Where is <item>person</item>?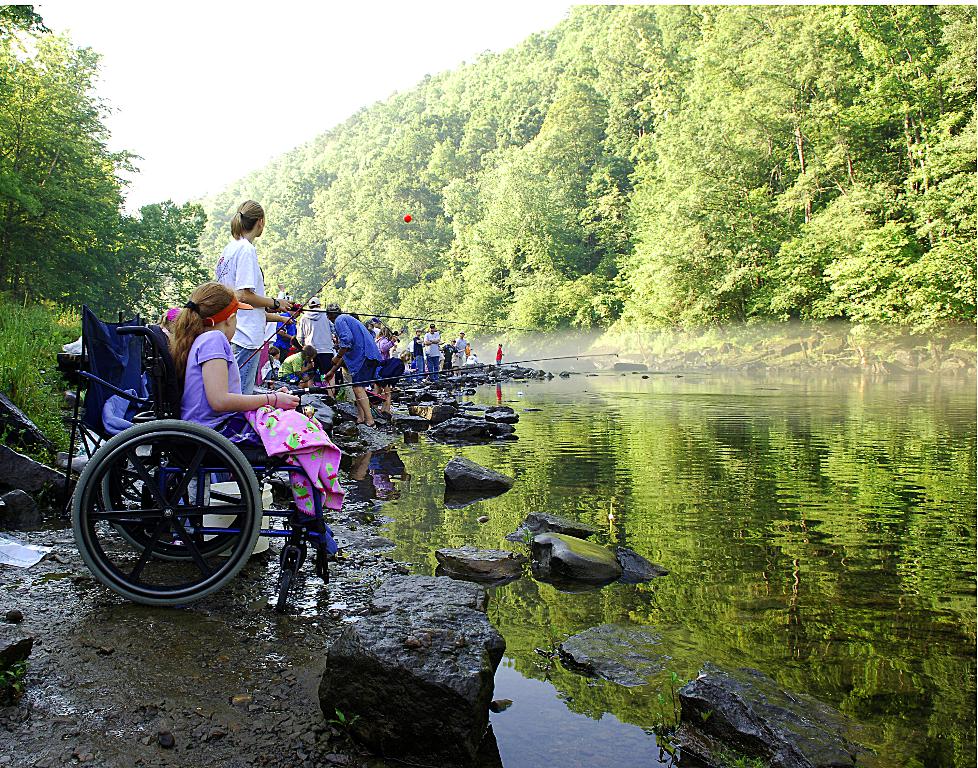
bbox(495, 341, 503, 367).
